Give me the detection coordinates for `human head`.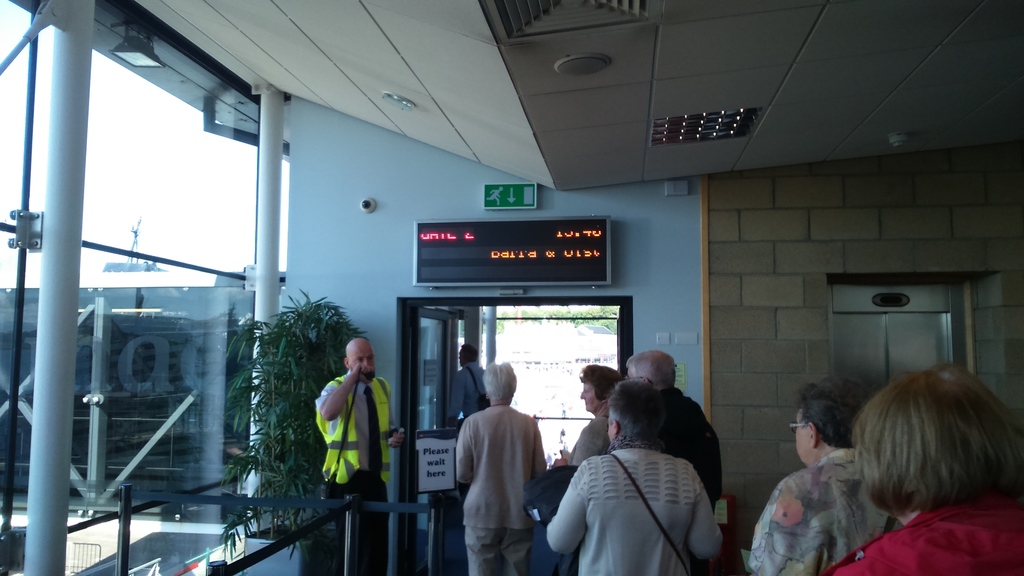
[left=341, top=339, right=375, bottom=383].
